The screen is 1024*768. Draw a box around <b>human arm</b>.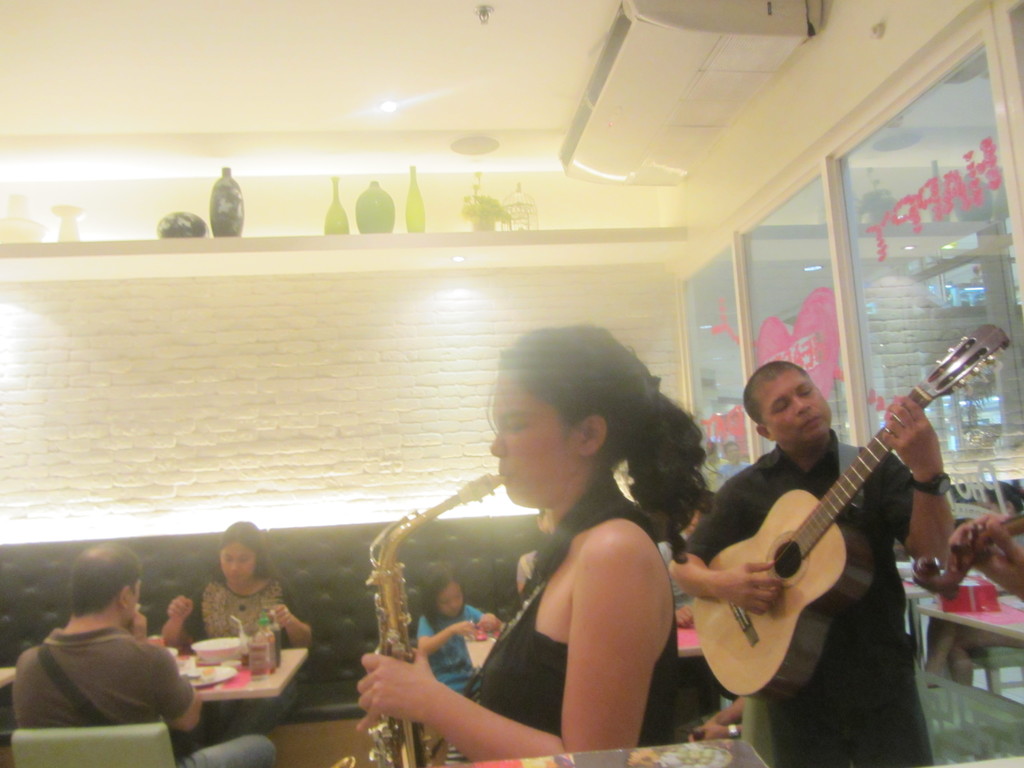
413, 519, 653, 747.
